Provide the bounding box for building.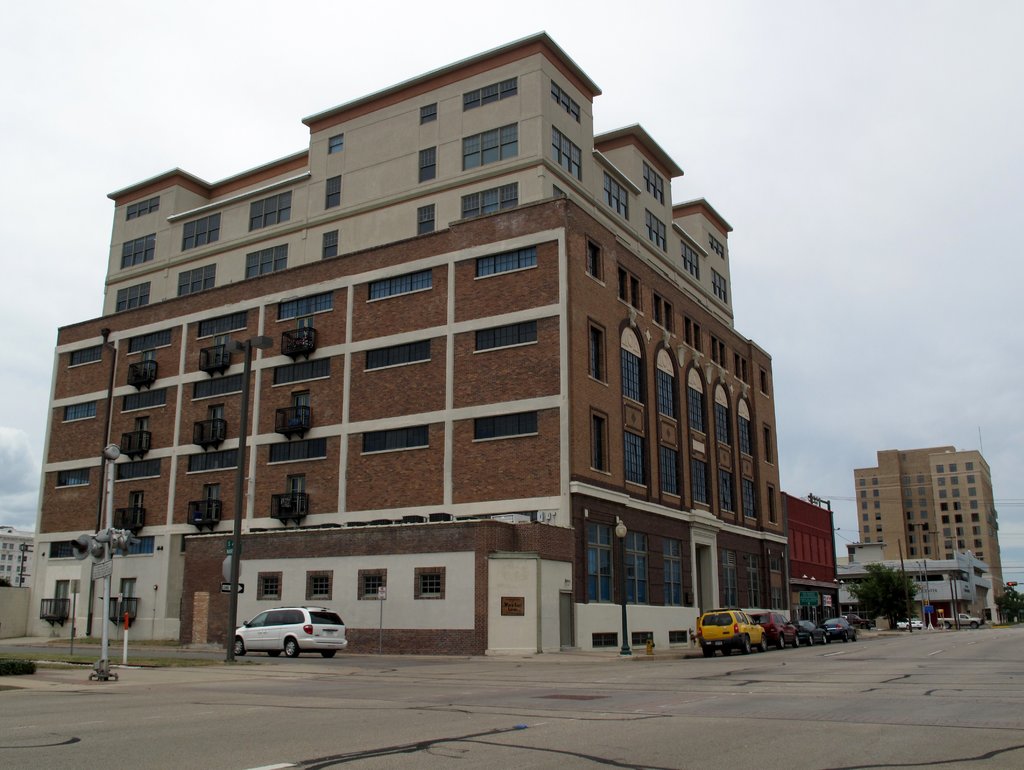
[left=852, top=444, right=1001, bottom=605].
